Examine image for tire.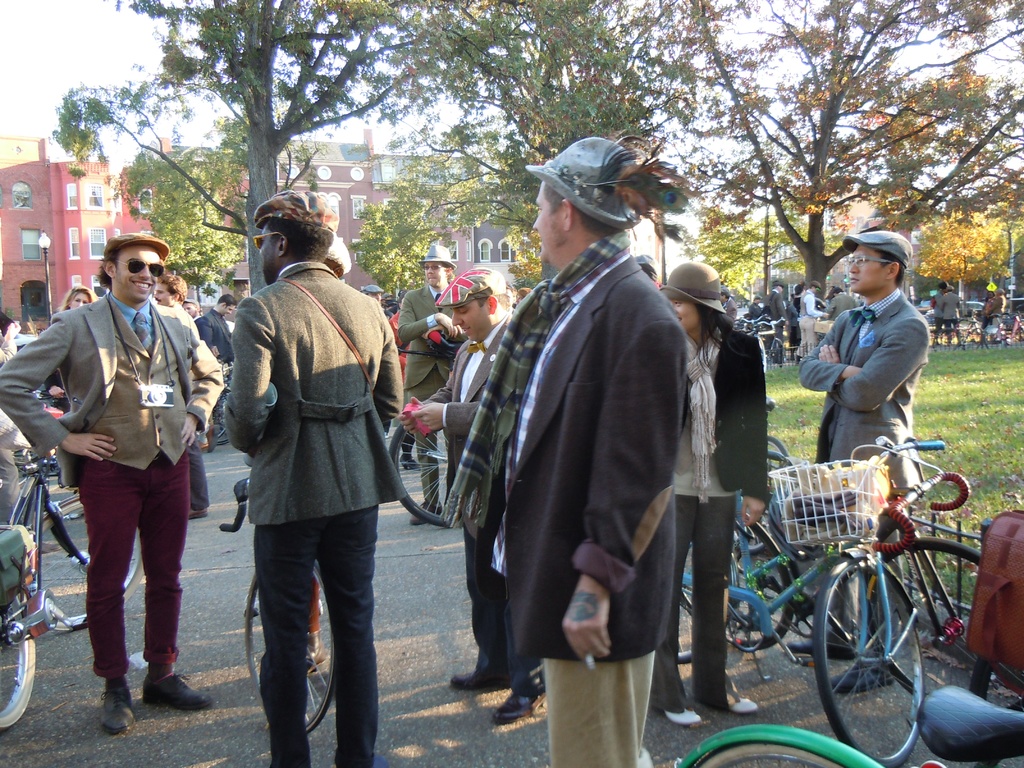
Examination result: region(767, 434, 796, 482).
